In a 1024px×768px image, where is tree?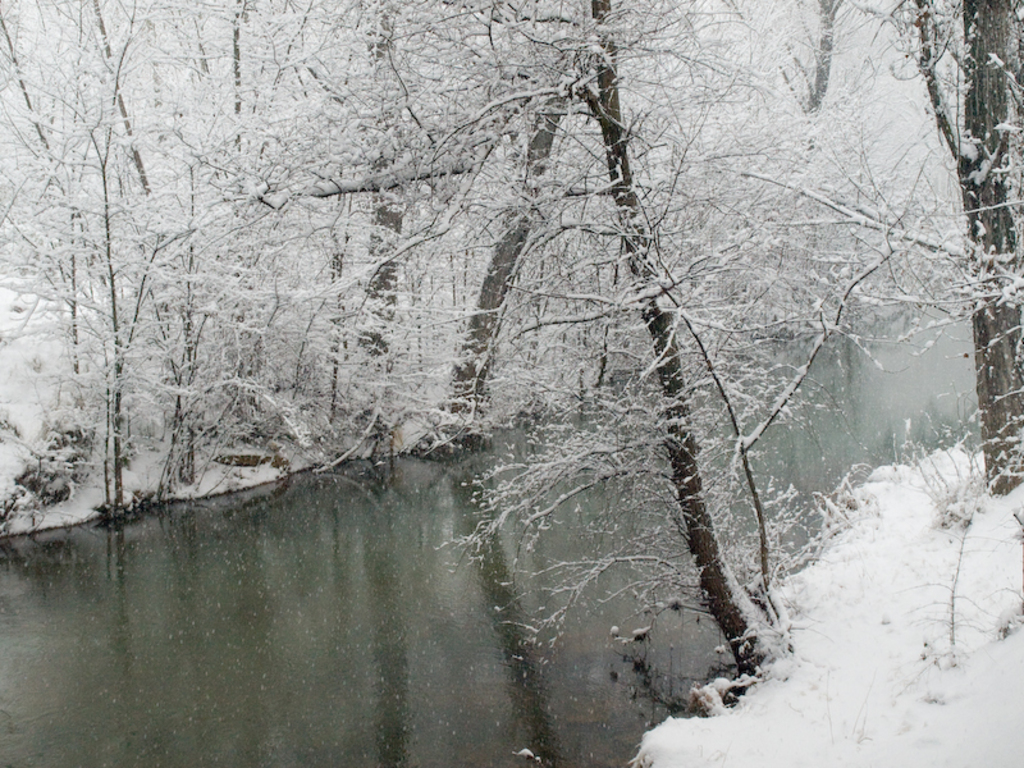
(310,0,791,695).
